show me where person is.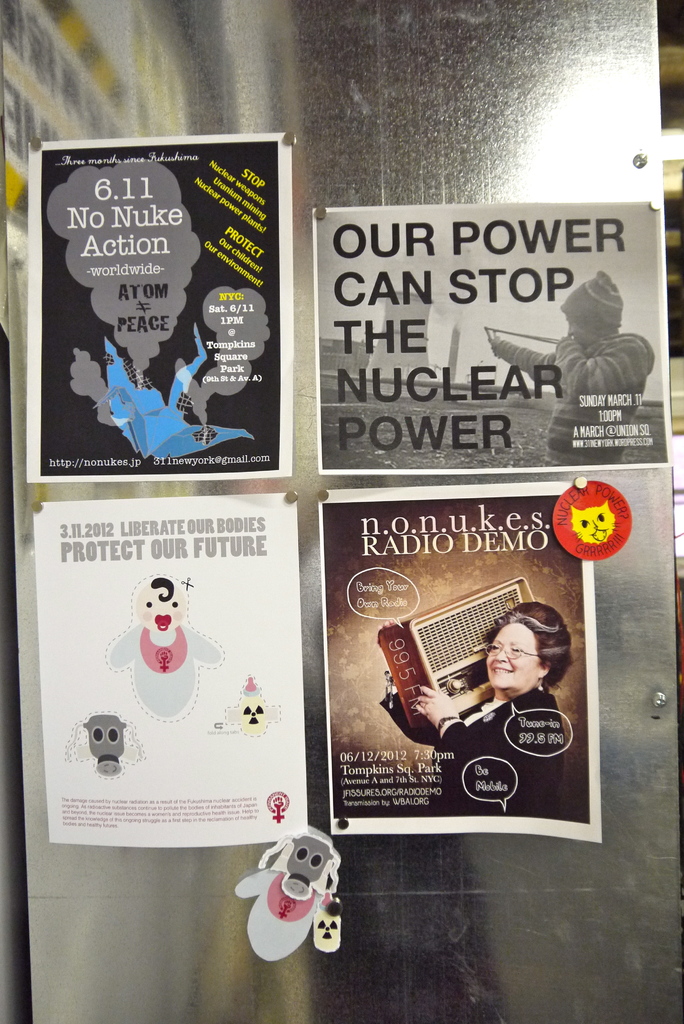
person is at 134/572/220/736.
